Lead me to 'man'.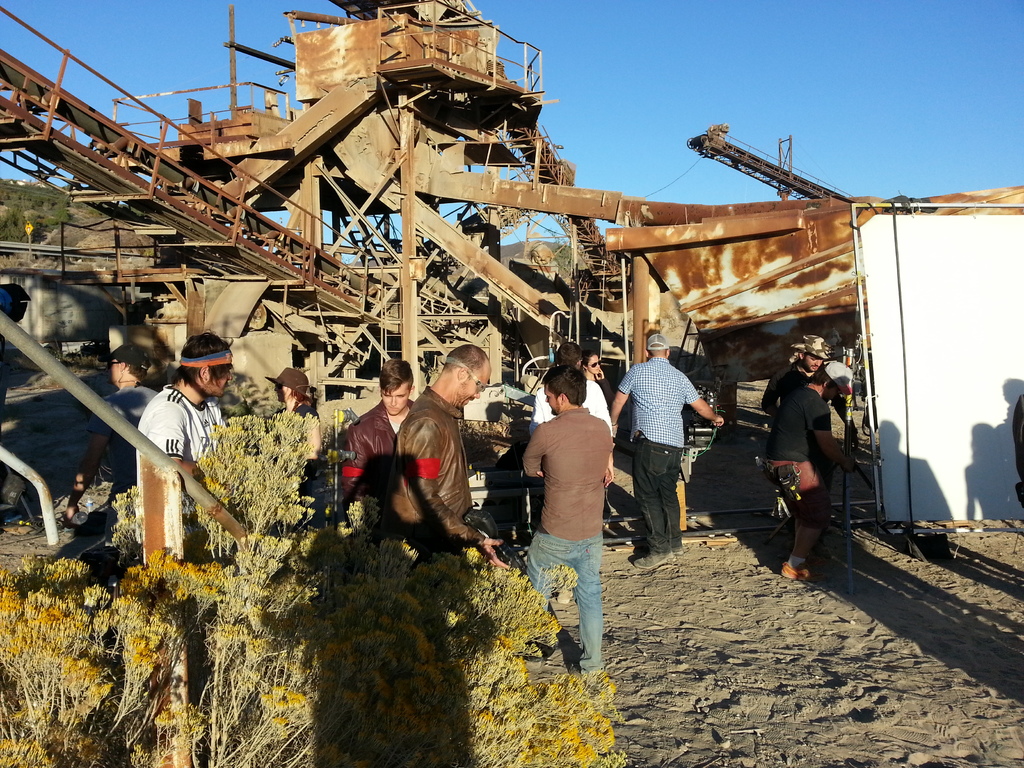
Lead to 611 331 724 569.
